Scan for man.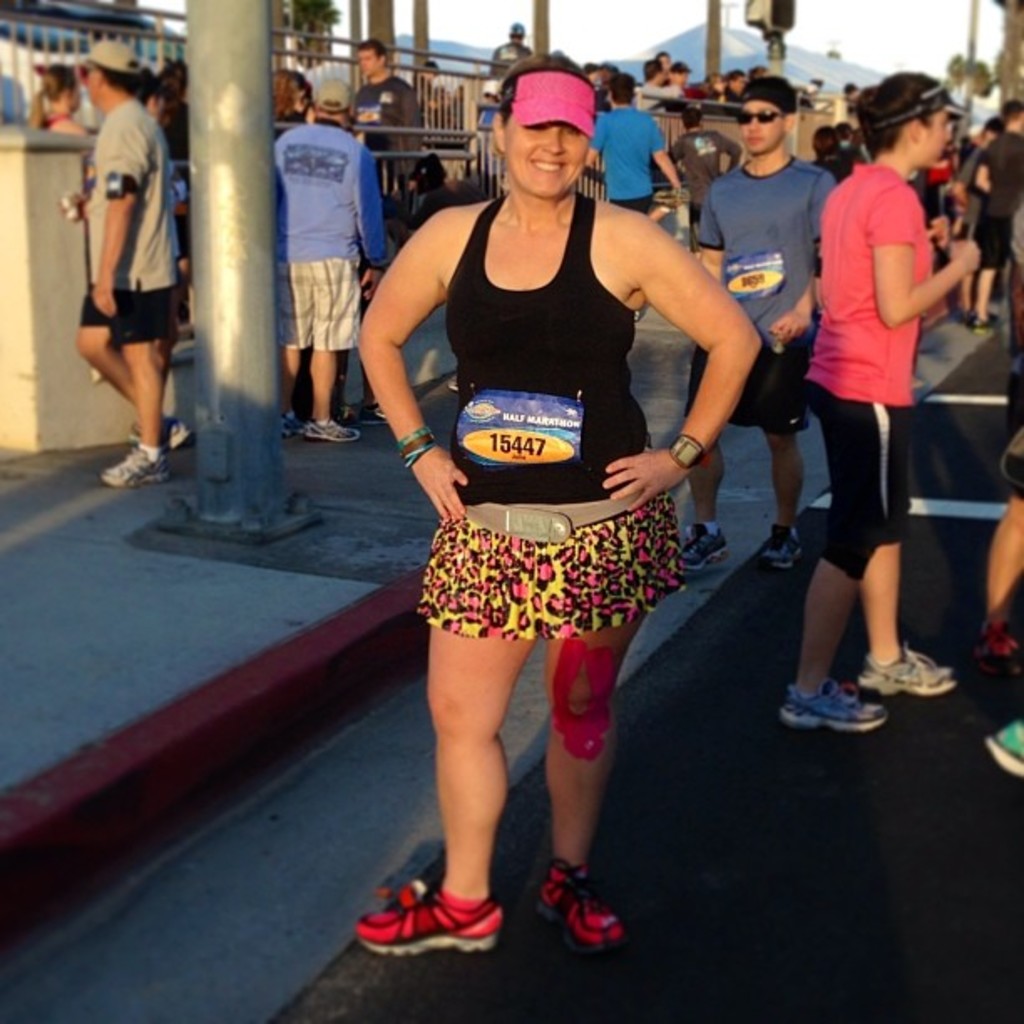
Scan result: Rect(79, 42, 174, 494).
